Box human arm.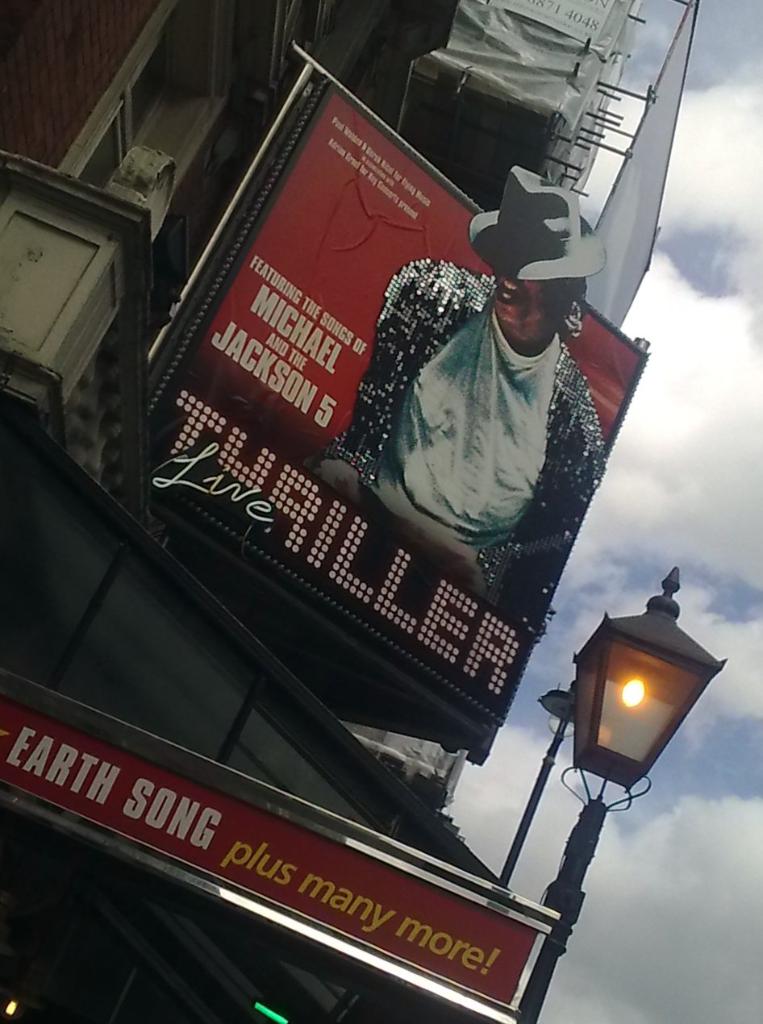
box(452, 385, 602, 608).
